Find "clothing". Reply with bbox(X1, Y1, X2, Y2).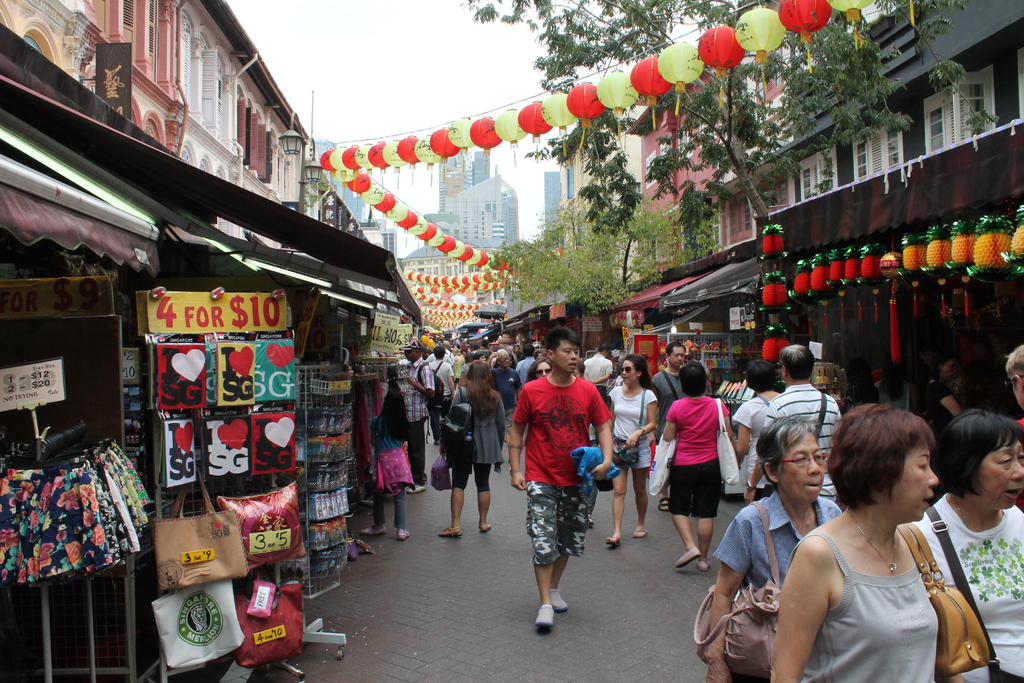
bbox(431, 354, 454, 397).
